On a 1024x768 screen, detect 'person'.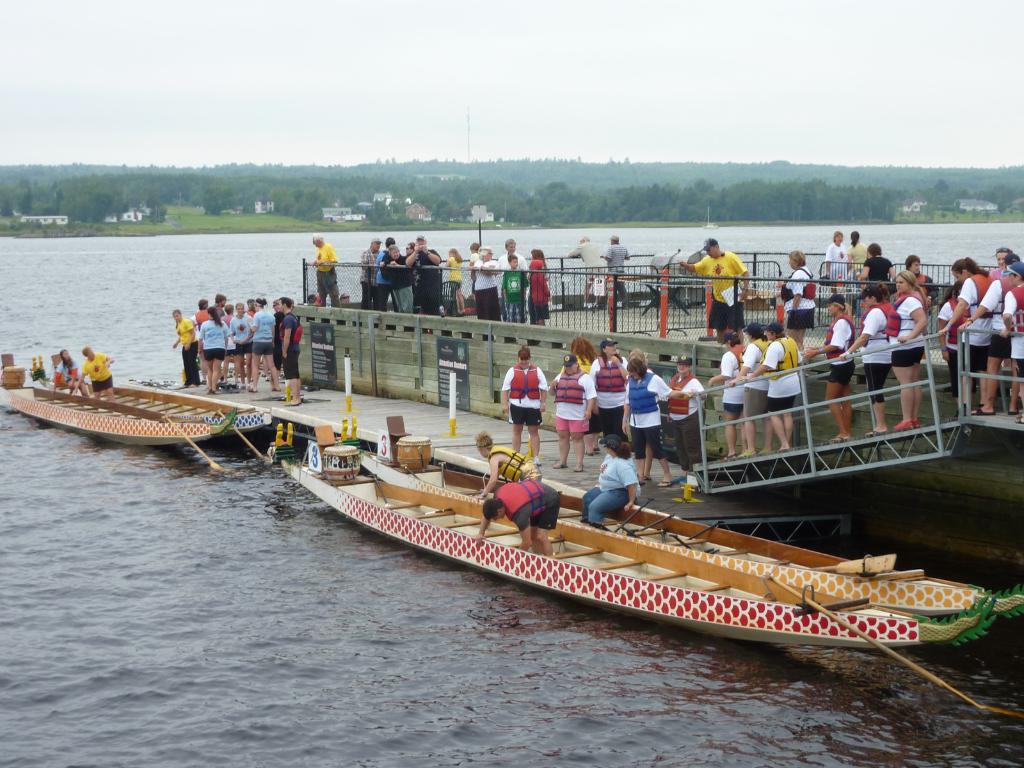
(972, 253, 1021, 410).
